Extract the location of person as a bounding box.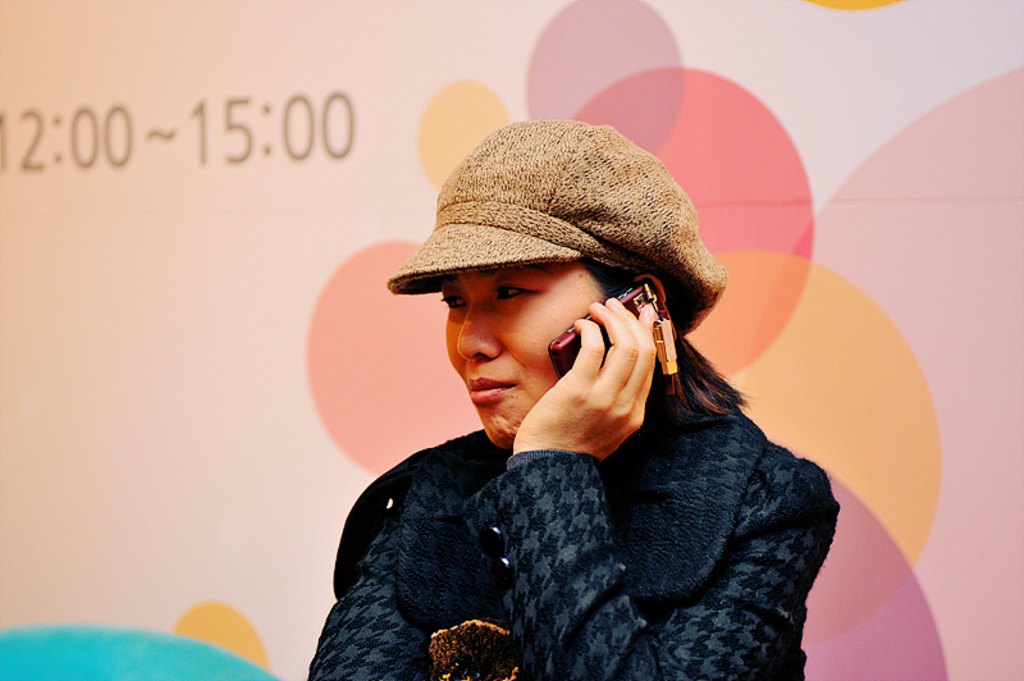
crop(298, 120, 846, 667).
